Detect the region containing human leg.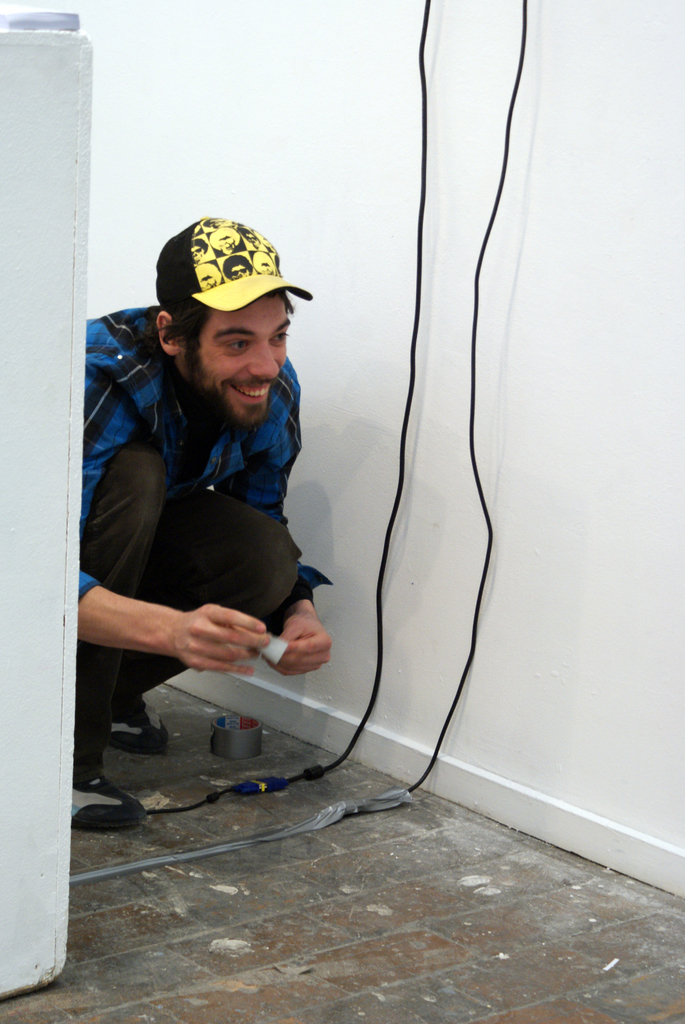
{"left": 77, "top": 456, "right": 150, "bottom": 824}.
